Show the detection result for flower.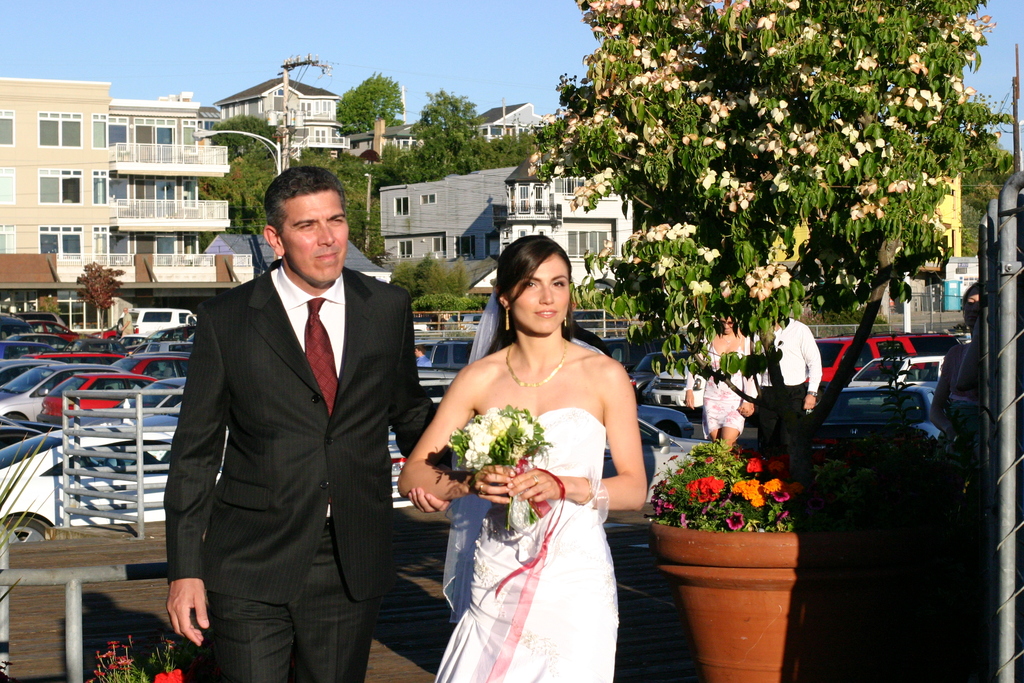
bbox=[773, 485, 787, 502].
